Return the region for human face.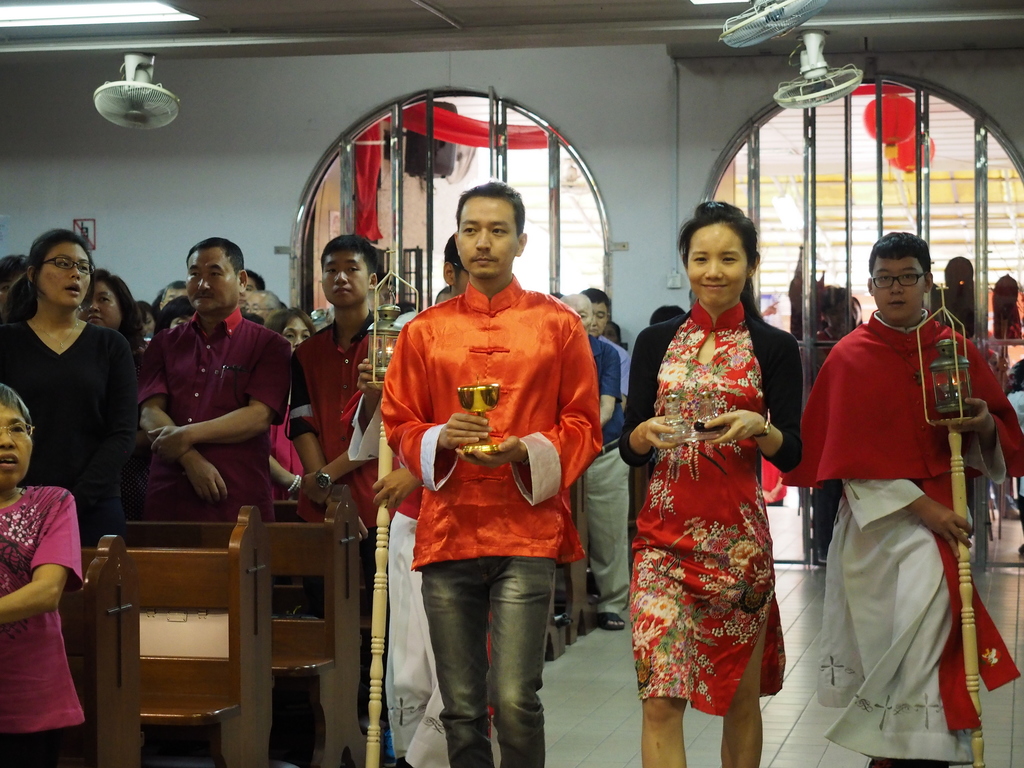
323, 244, 365, 311.
